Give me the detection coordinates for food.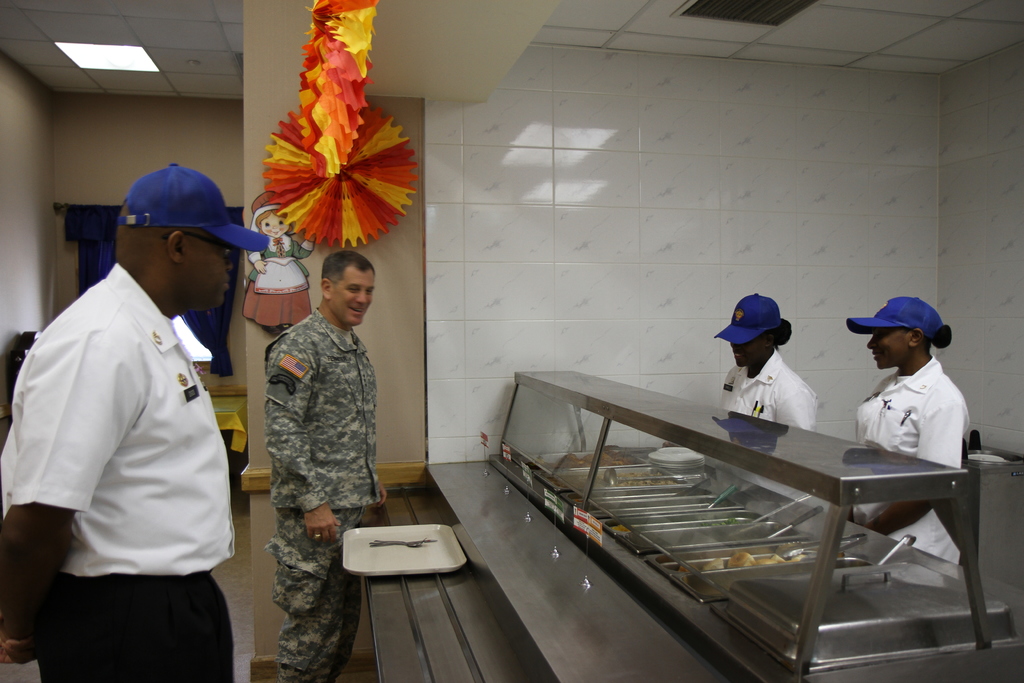
534:447:641:475.
